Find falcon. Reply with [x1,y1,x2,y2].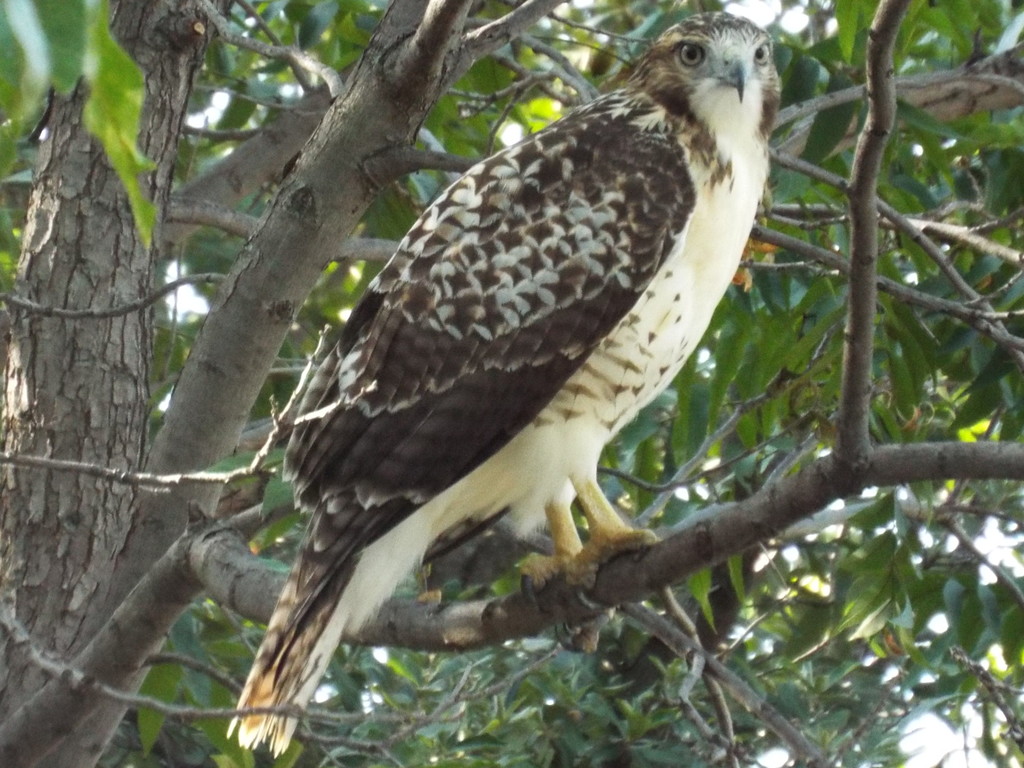
[223,4,783,760].
